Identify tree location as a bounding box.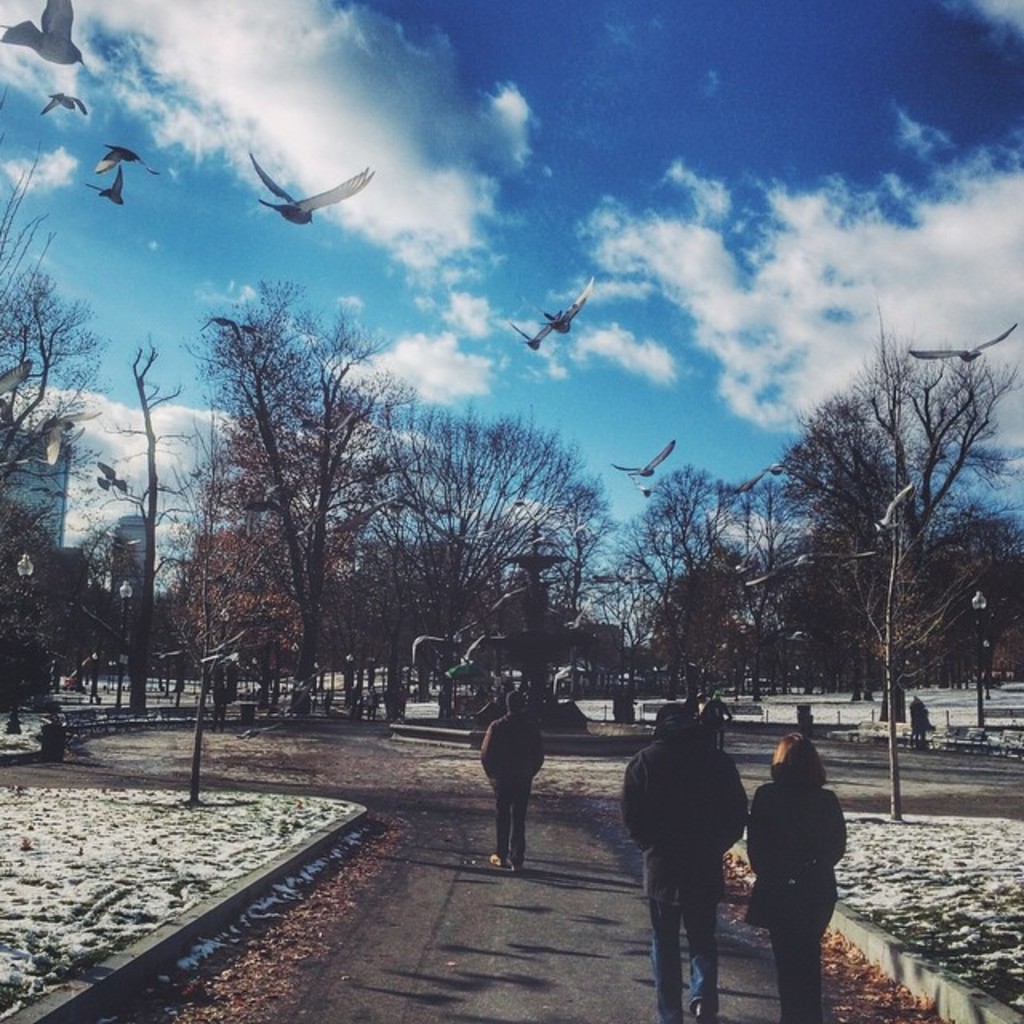
pyautogui.locateOnScreen(757, 304, 998, 760).
